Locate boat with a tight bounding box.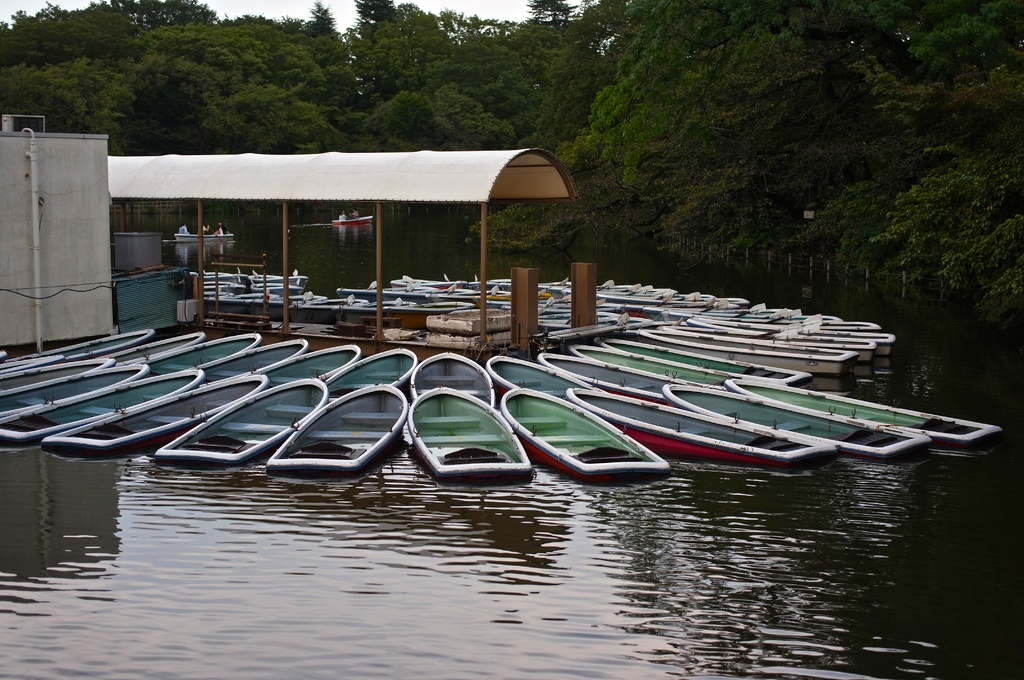
331/211/381/230.
